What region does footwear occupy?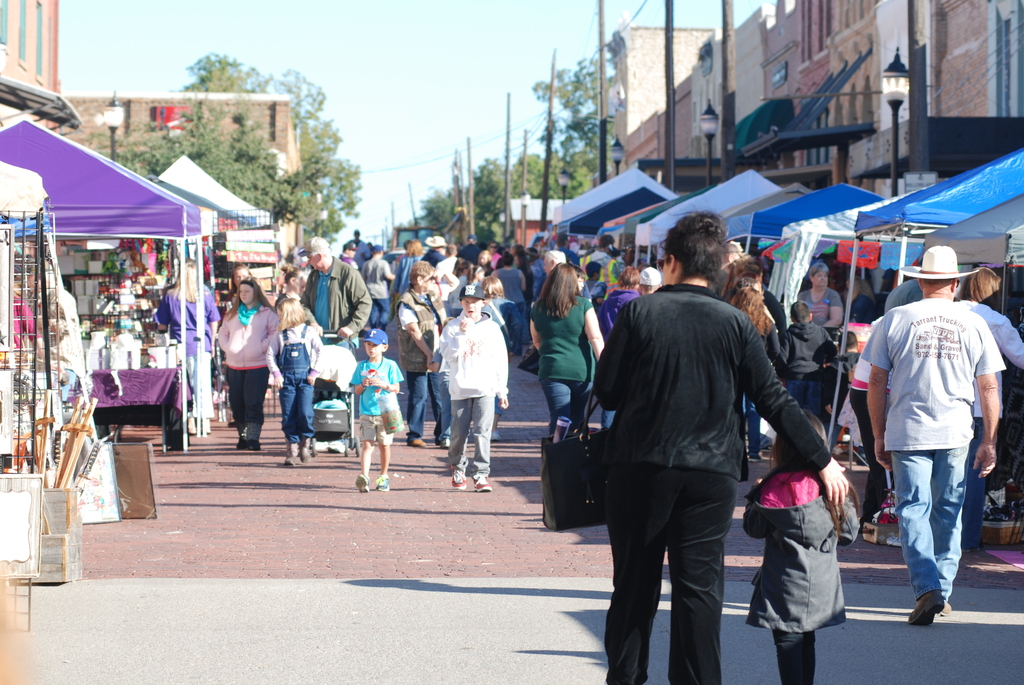
(x1=300, y1=435, x2=308, y2=461).
